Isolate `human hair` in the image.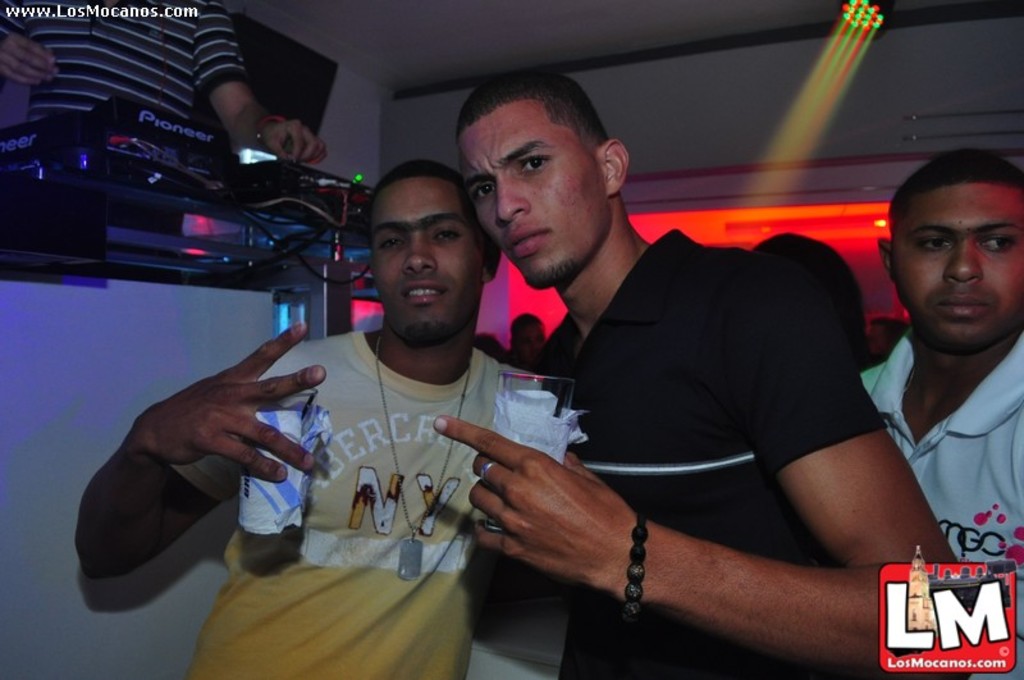
Isolated region: (511,312,544,346).
